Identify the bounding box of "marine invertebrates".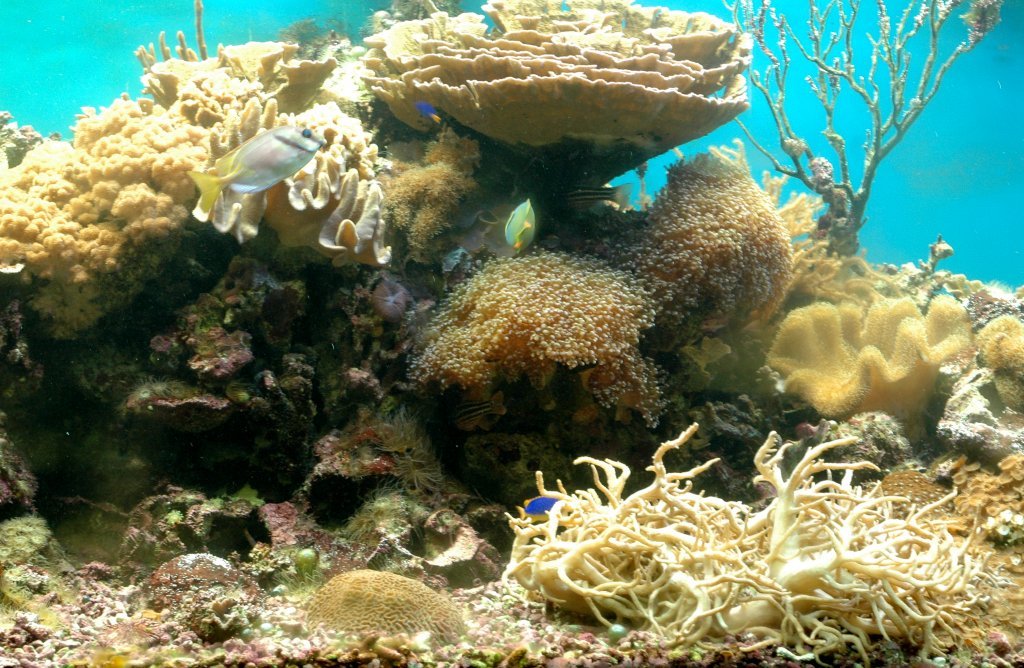
l=617, t=142, r=795, b=352.
